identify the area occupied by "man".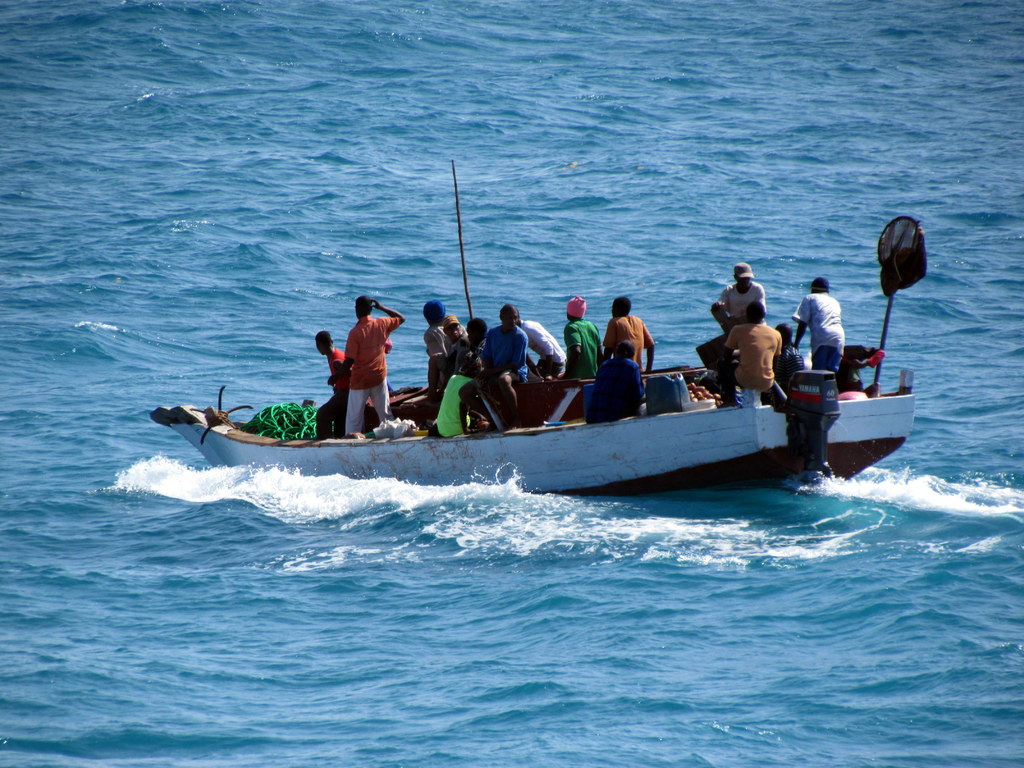
Area: detection(321, 291, 399, 419).
